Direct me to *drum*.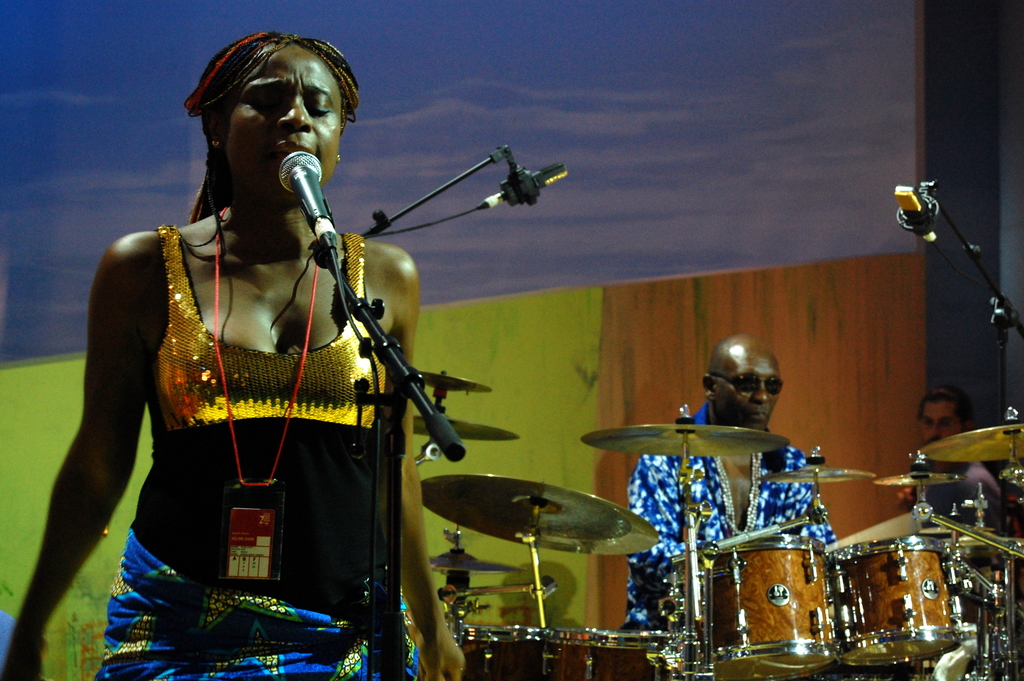
Direction: {"x1": 829, "y1": 533, "x2": 963, "y2": 667}.
